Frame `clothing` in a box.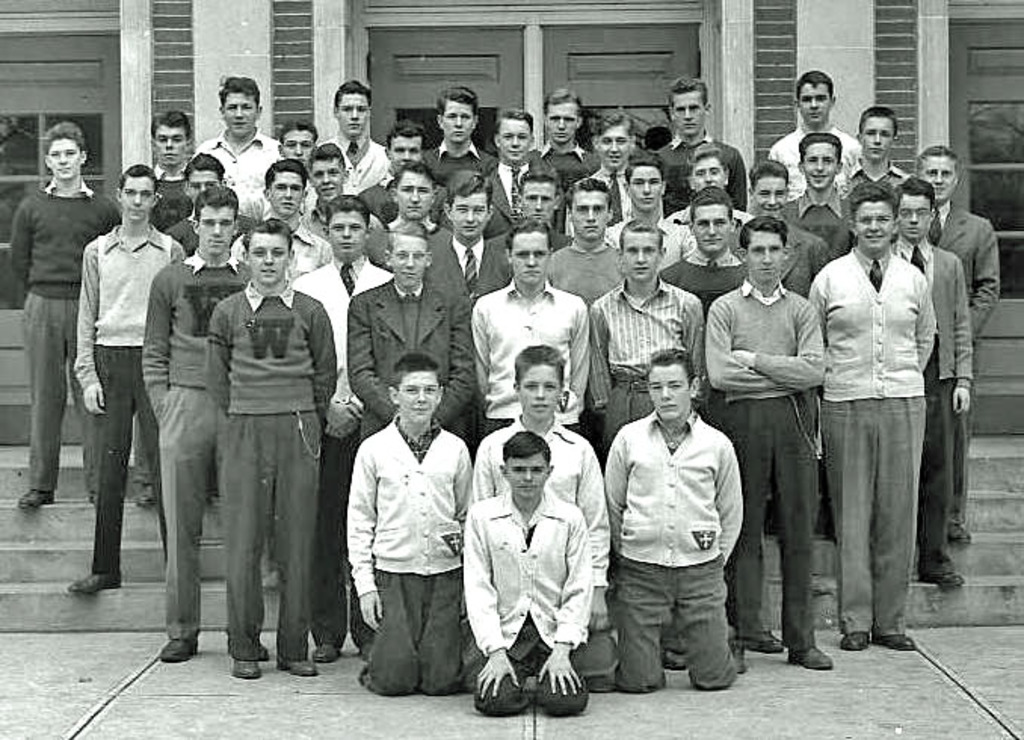
box=[468, 285, 589, 411].
